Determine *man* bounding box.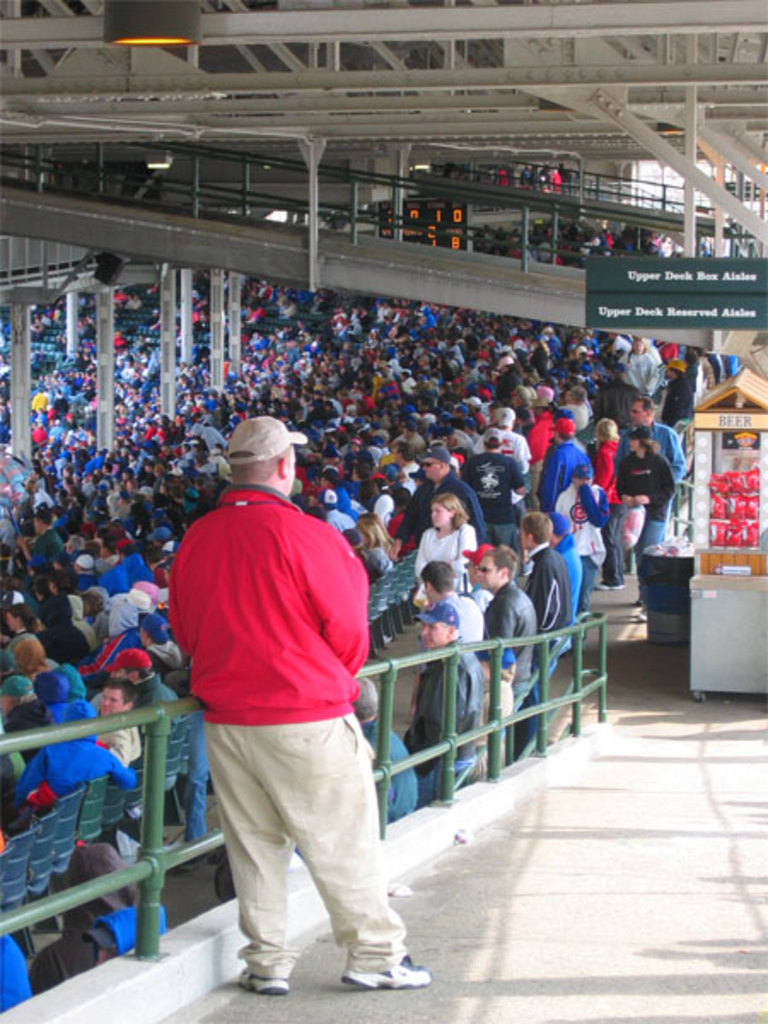
Determined: bbox=(87, 676, 142, 770).
